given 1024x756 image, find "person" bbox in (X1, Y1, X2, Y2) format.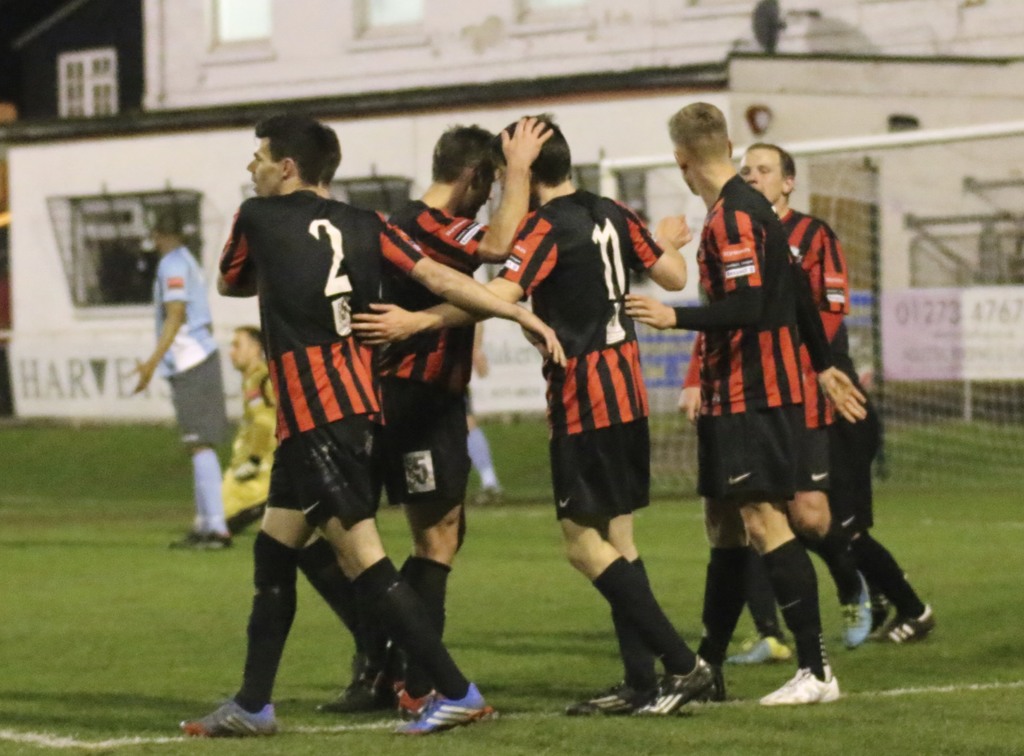
(341, 120, 556, 713).
